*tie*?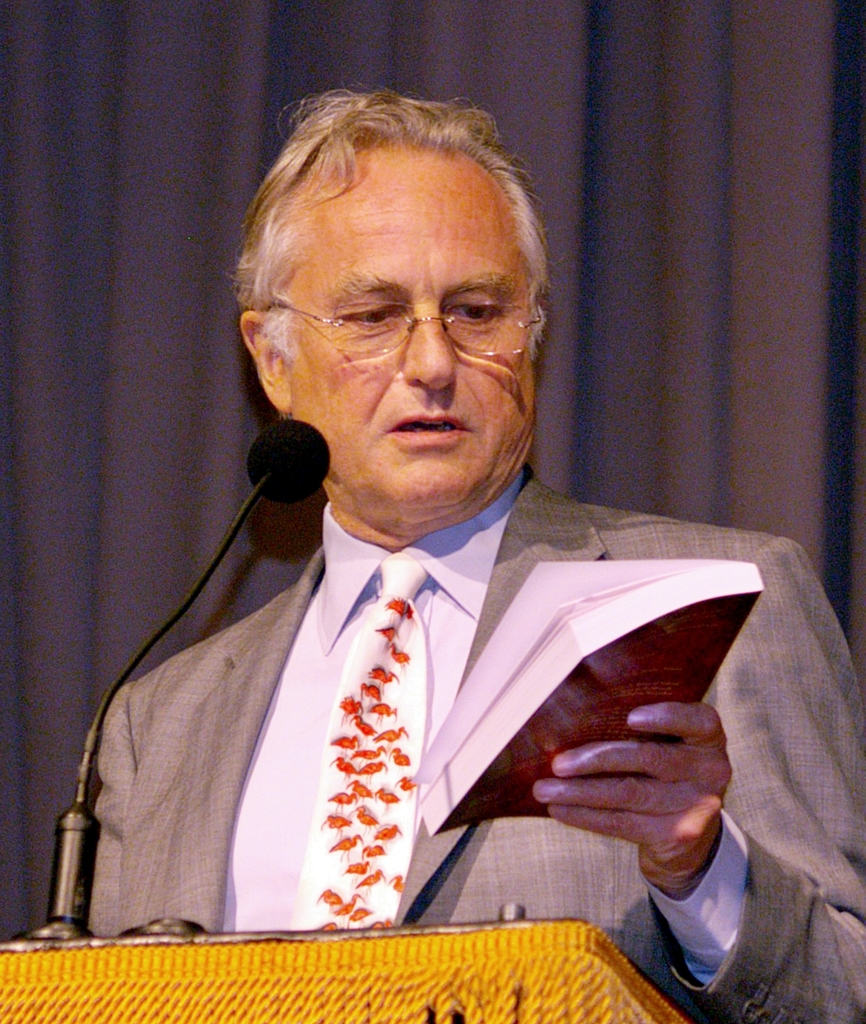
region(286, 554, 433, 936)
